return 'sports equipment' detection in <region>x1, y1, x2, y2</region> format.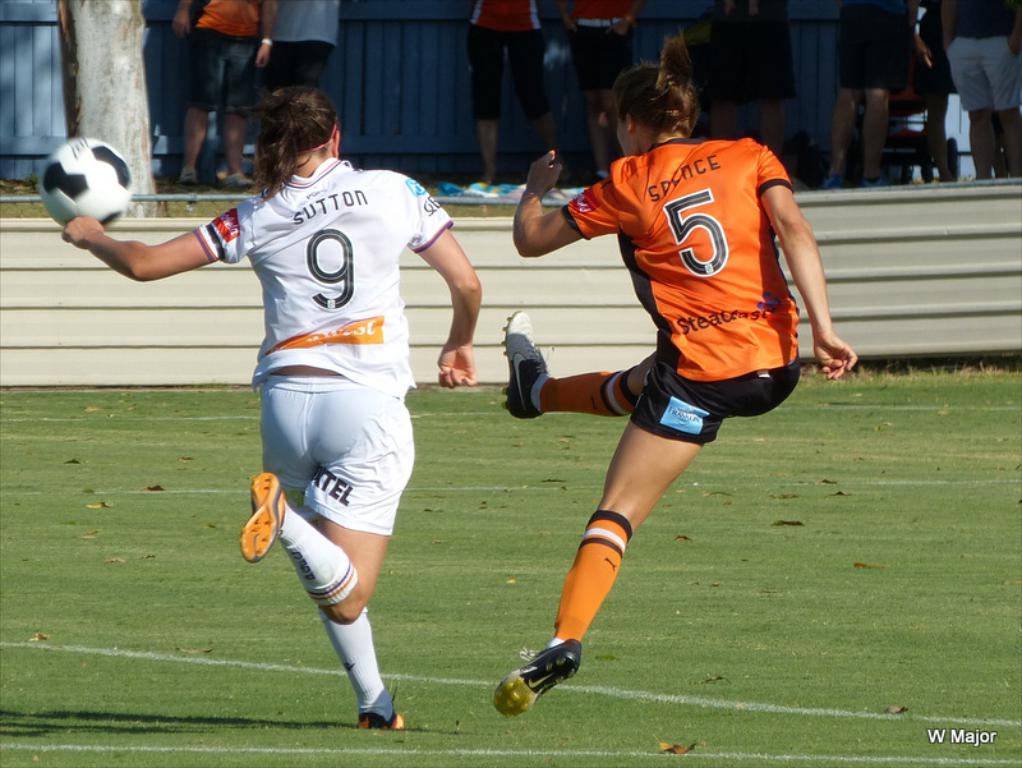
<region>41, 135, 132, 229</region>.
